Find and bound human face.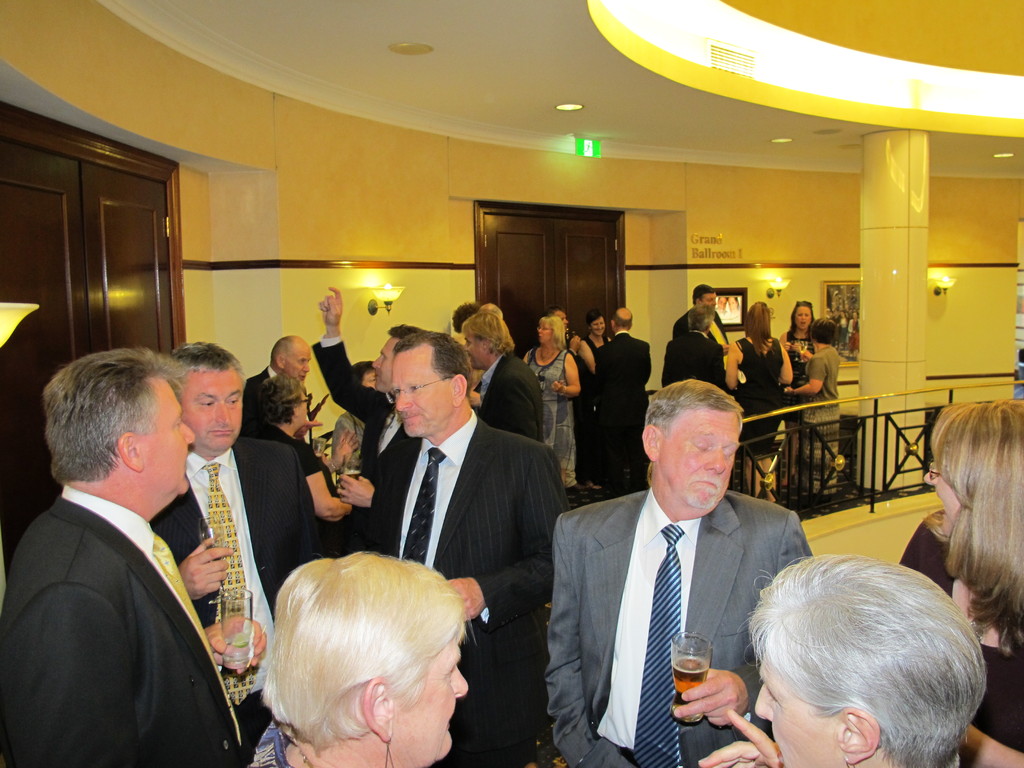
Bound: box=[144, 381, 193, 497].
